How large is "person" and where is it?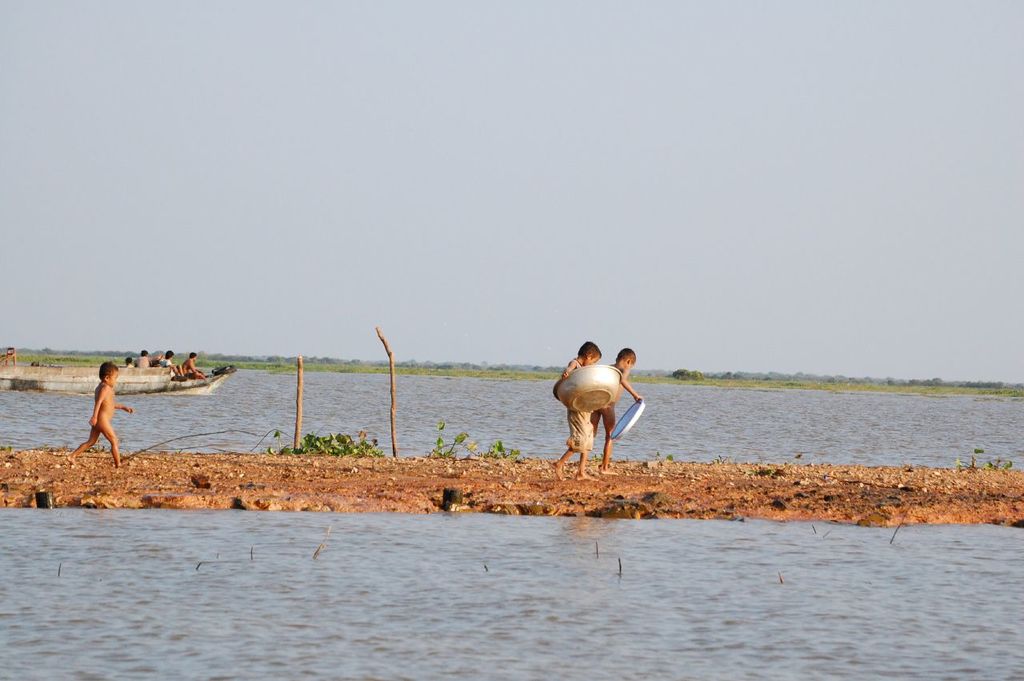
Bounding box: 69,364,139,479.
